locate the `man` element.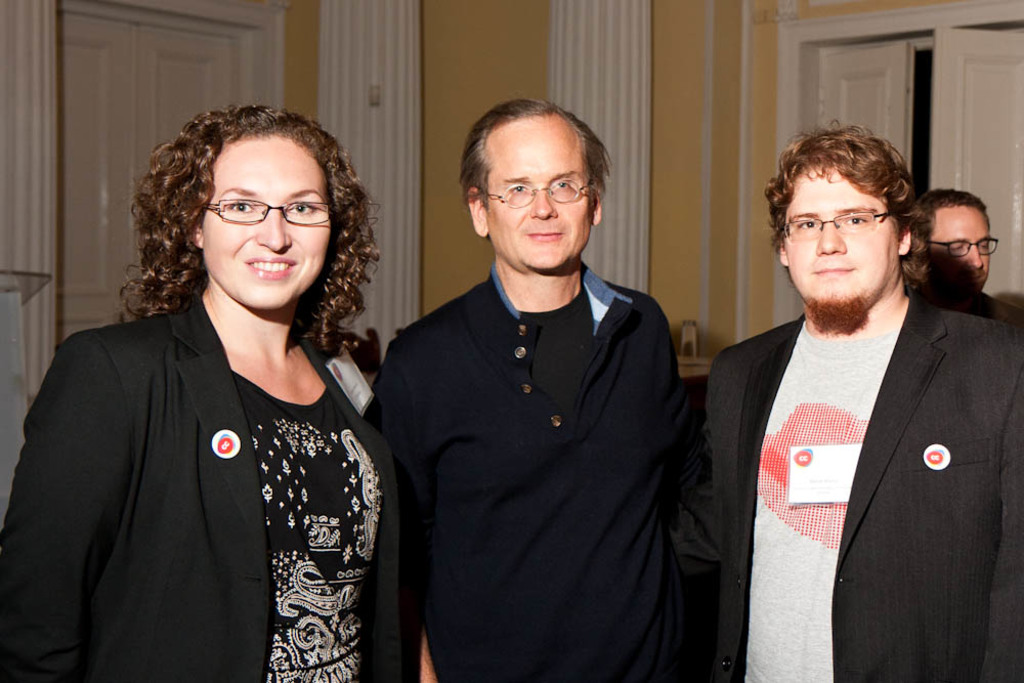
Element bbox: bbox=[915, 188, 991, 289].
